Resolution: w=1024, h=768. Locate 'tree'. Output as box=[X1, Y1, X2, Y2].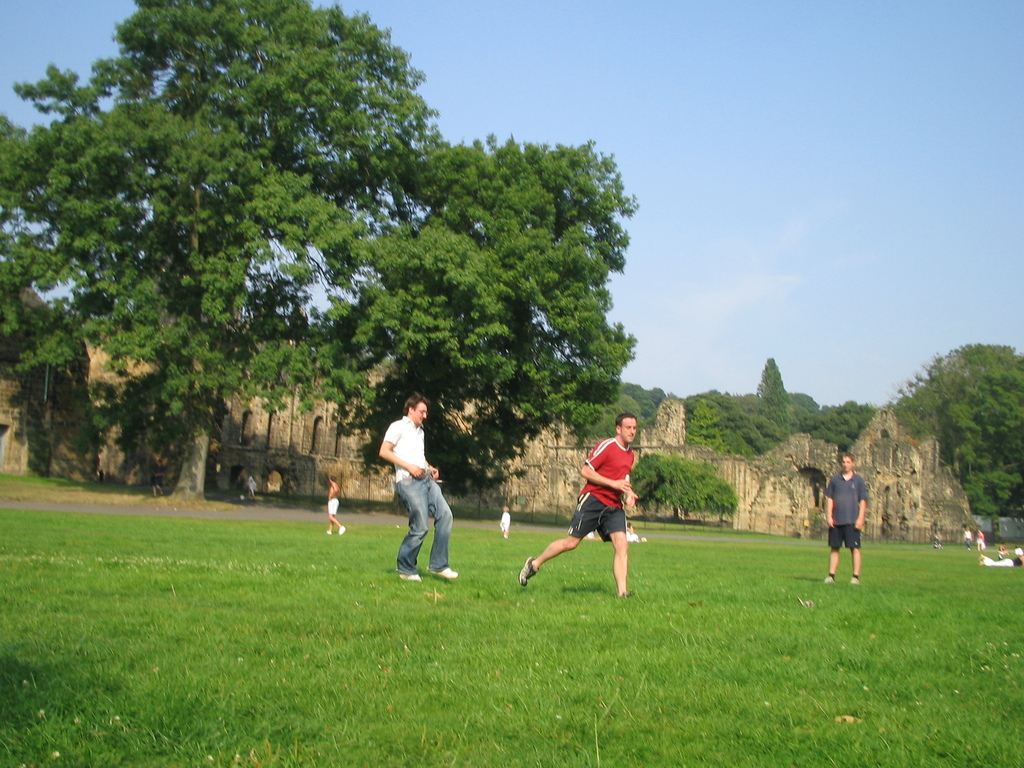
box=[22, 22, 434, 490].
